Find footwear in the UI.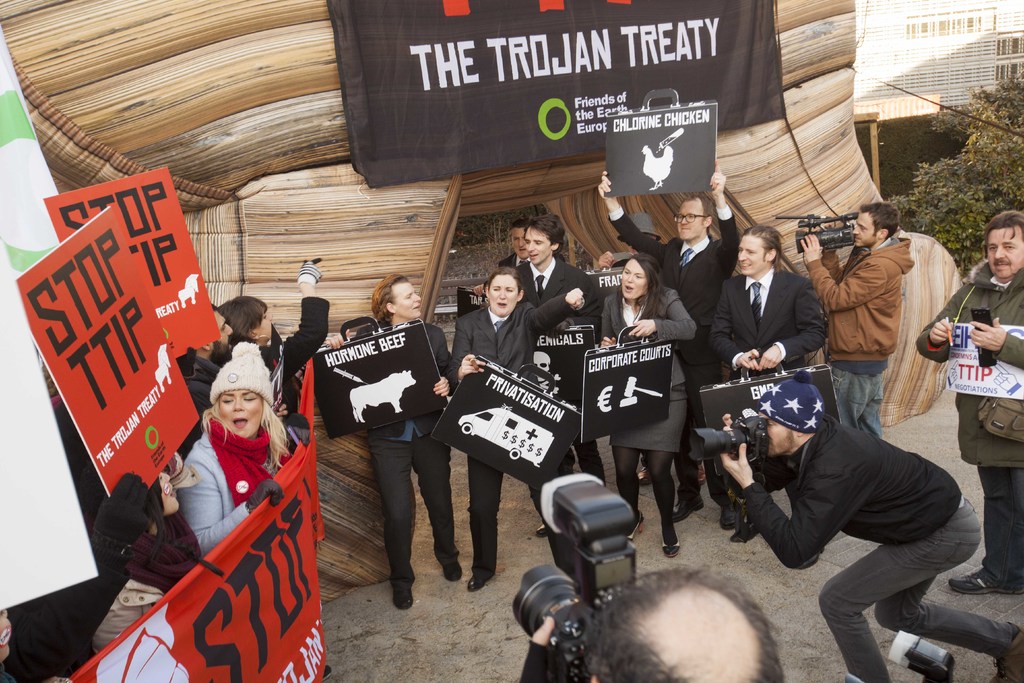
UI element at bbox=(391, 593, 411, 610).
